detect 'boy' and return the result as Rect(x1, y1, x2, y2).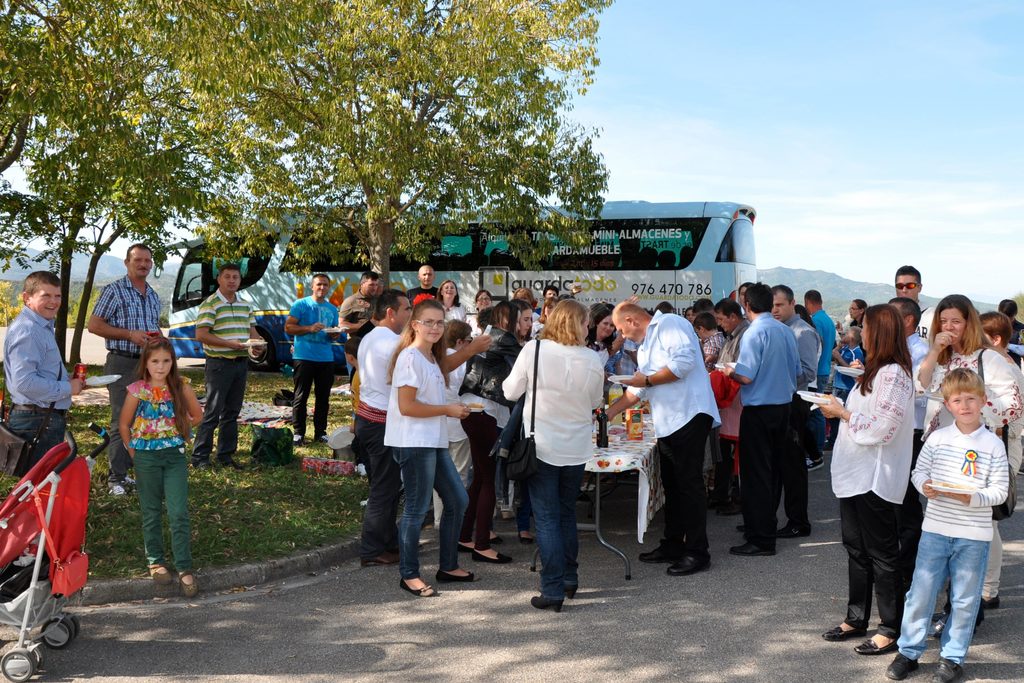
Rect(694, 312, 729, 372).
